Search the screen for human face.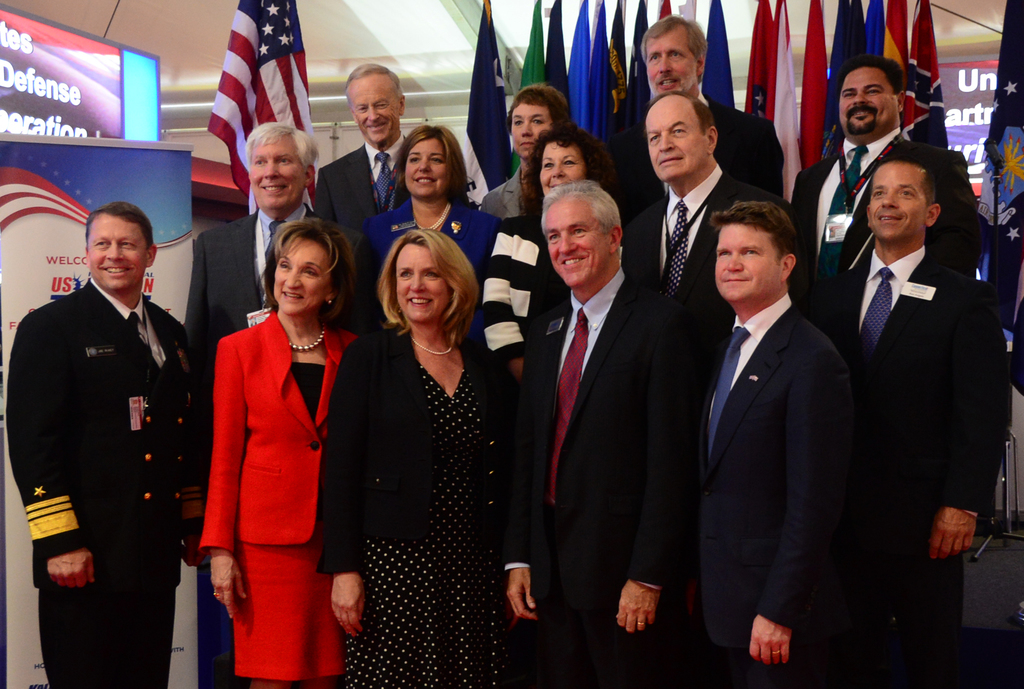
Found at [273,235,332,314].
